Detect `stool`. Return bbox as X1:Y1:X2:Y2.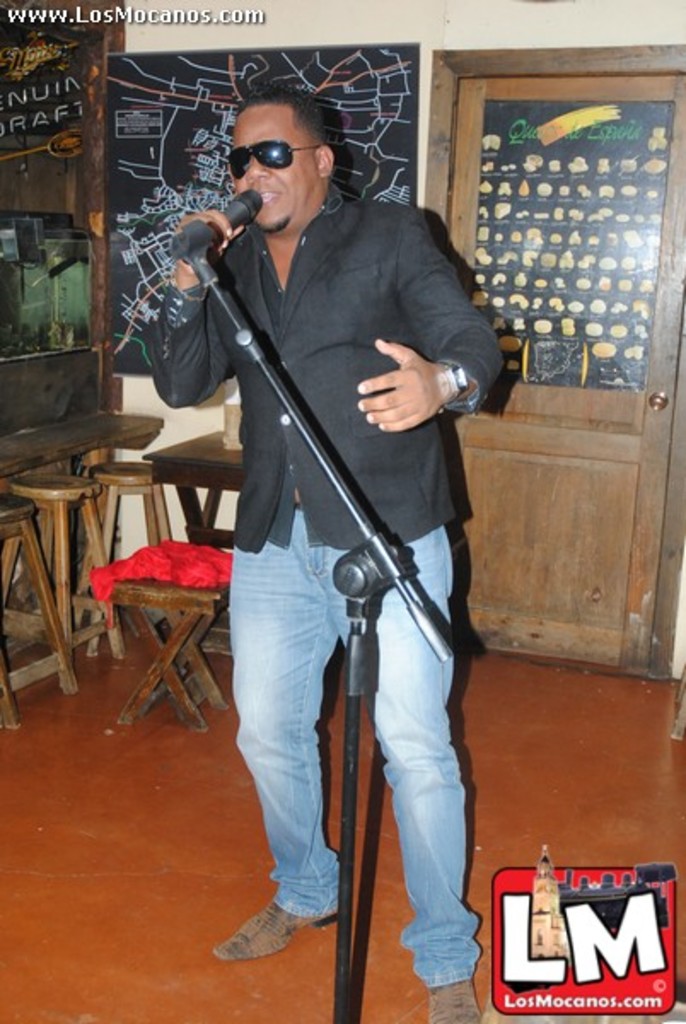
0:495:73:730.
